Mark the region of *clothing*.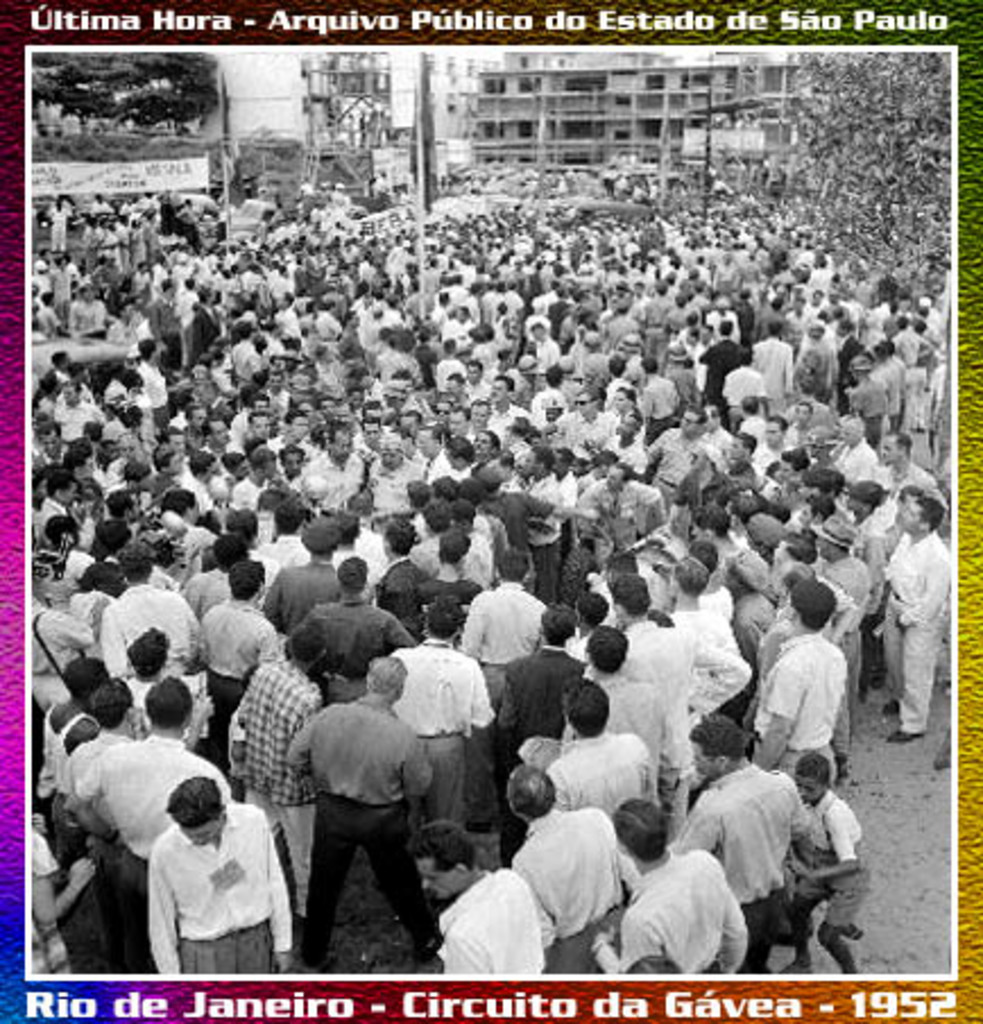
Region: Rect(149, 299, 188, 365).
